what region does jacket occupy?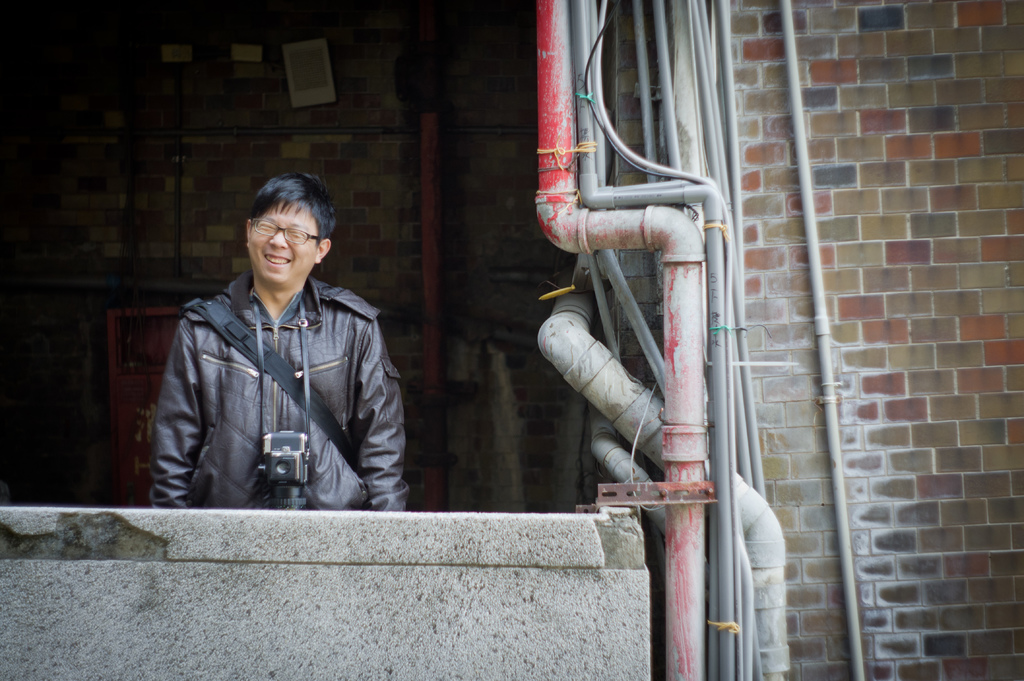
x1=147, y1=226, x2=404, y2=518.
